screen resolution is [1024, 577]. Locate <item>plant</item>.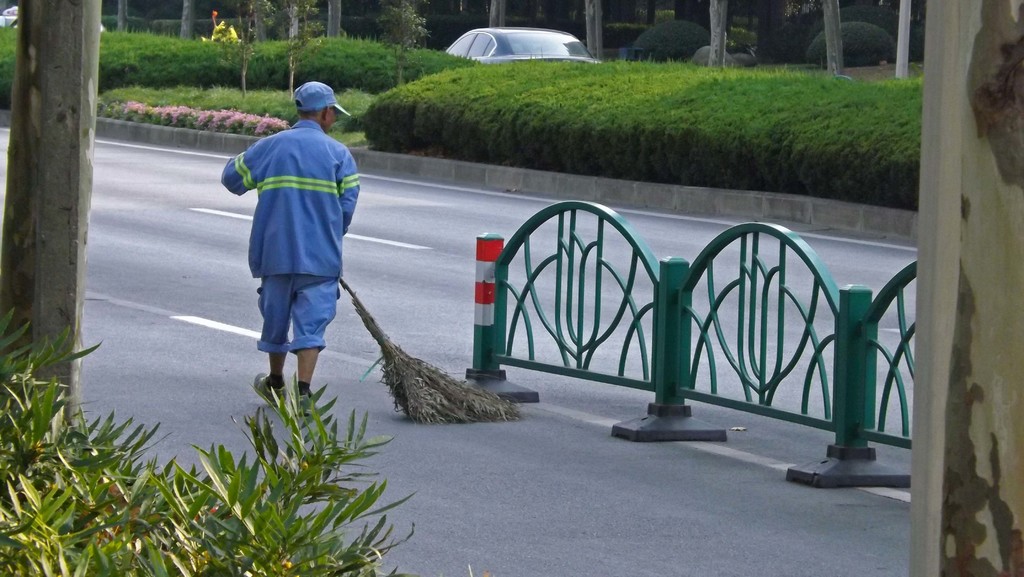
(0, 20, 19, 107).
